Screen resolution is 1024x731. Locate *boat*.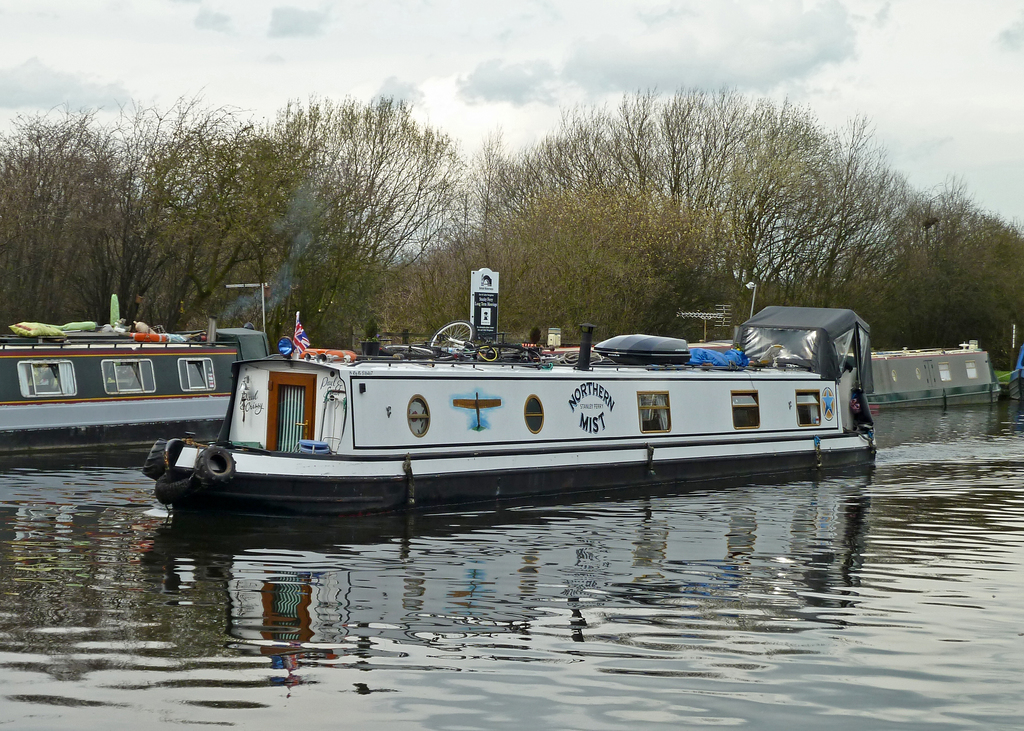
143/288/888/506.
